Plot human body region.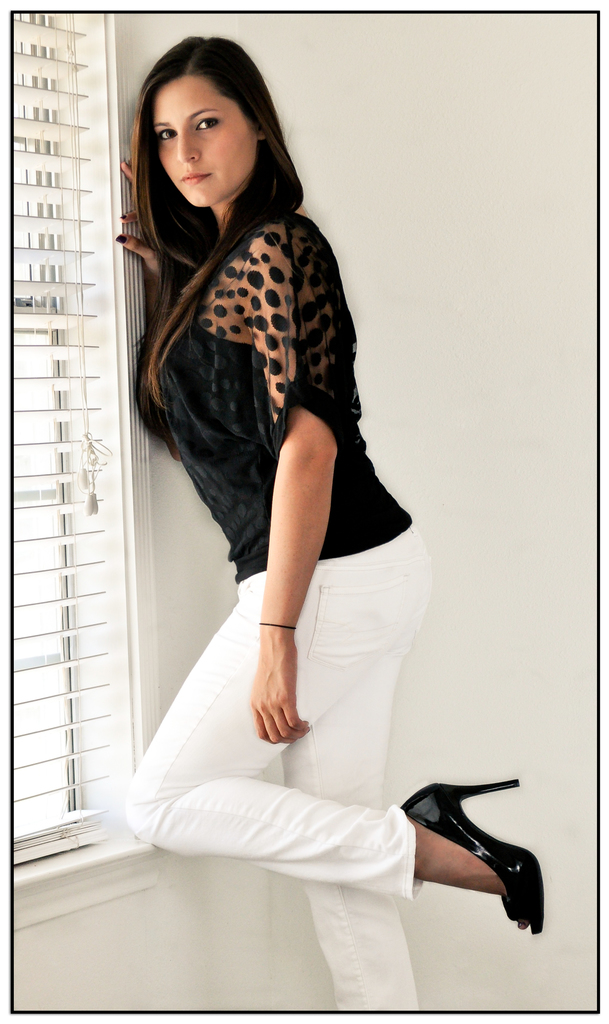
Plotted at bbox=(109, 36, 434, 922).
